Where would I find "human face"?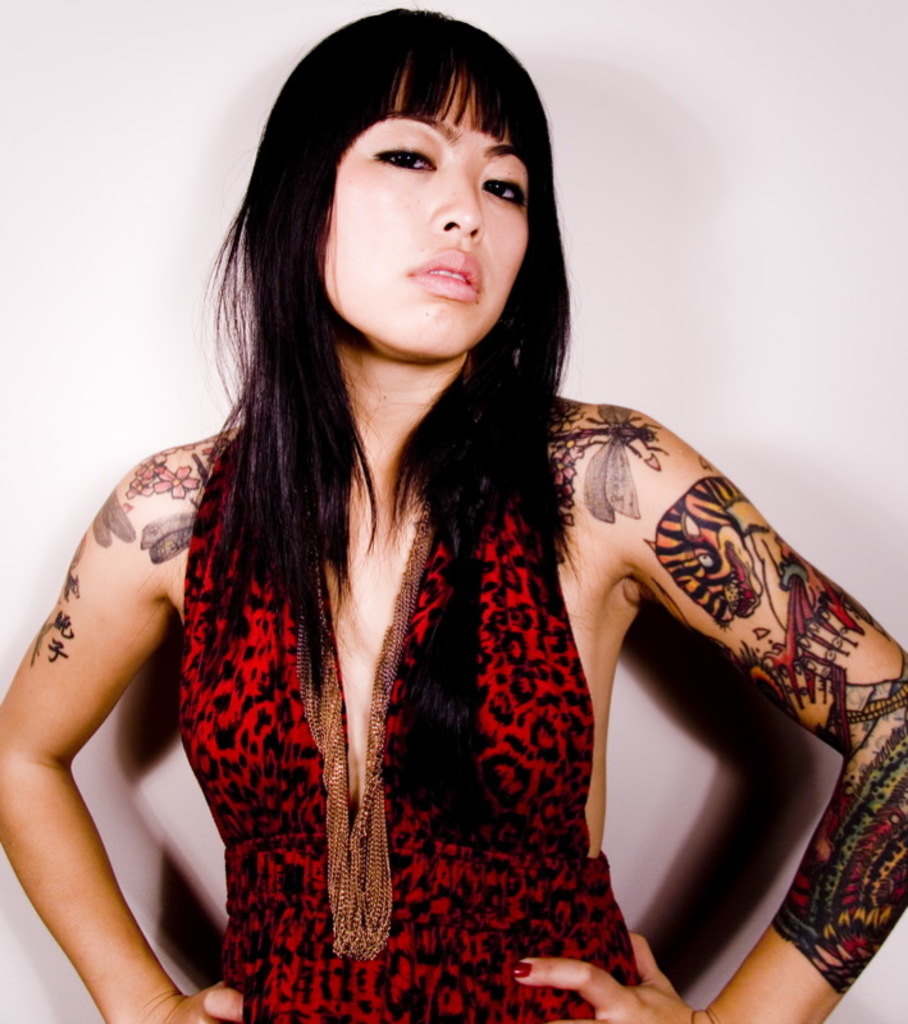
At (left=311, top=50, right=530, bottom=374).
